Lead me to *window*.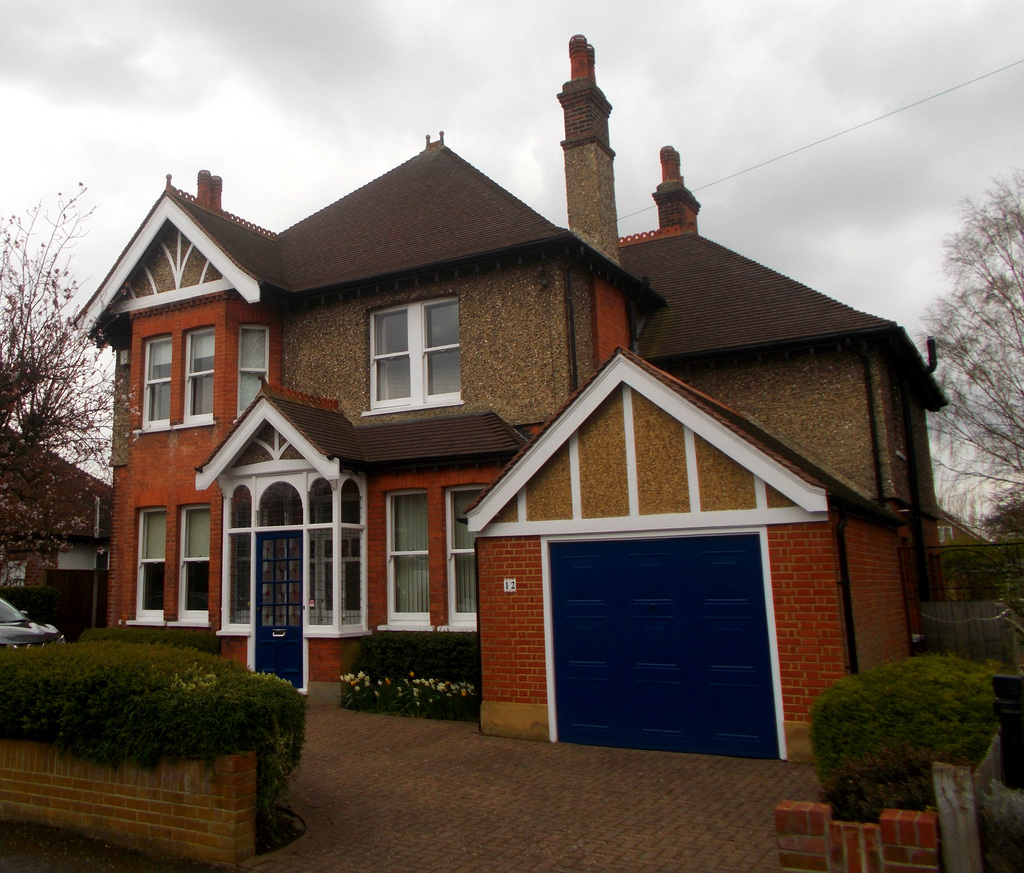
Lead to bbox(174, 330, 214, 429).
